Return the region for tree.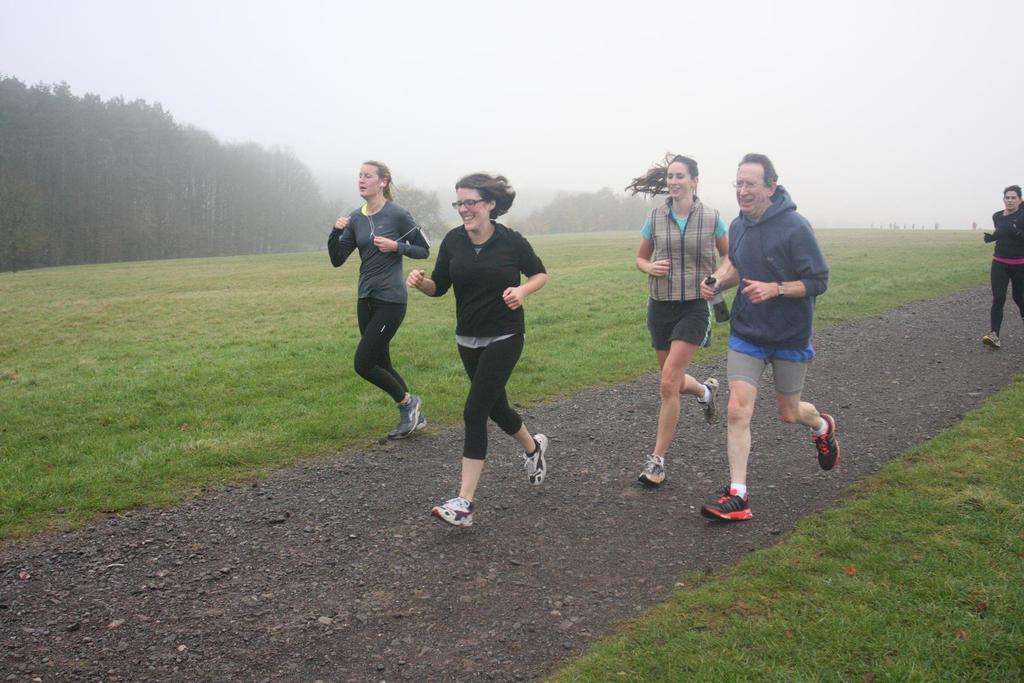
{"x1": 0, "y1": 77, "x2": 40, "y2": 258}.
